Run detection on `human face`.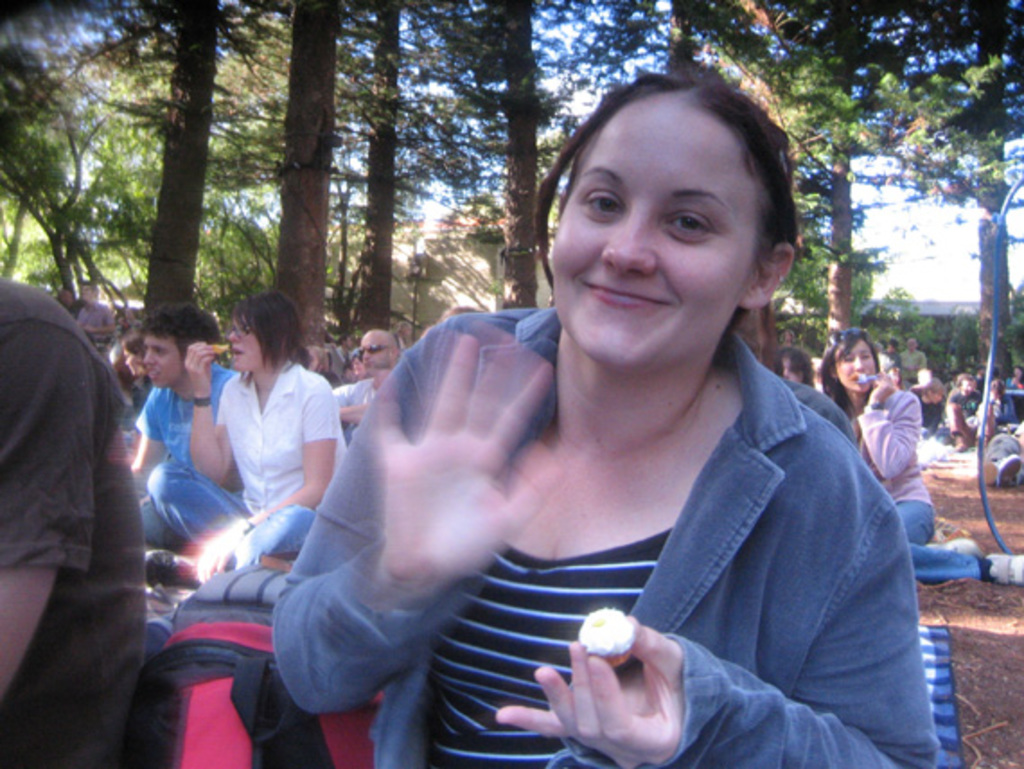
Result: x1=934, y1=392, x2=936, y2=401.
